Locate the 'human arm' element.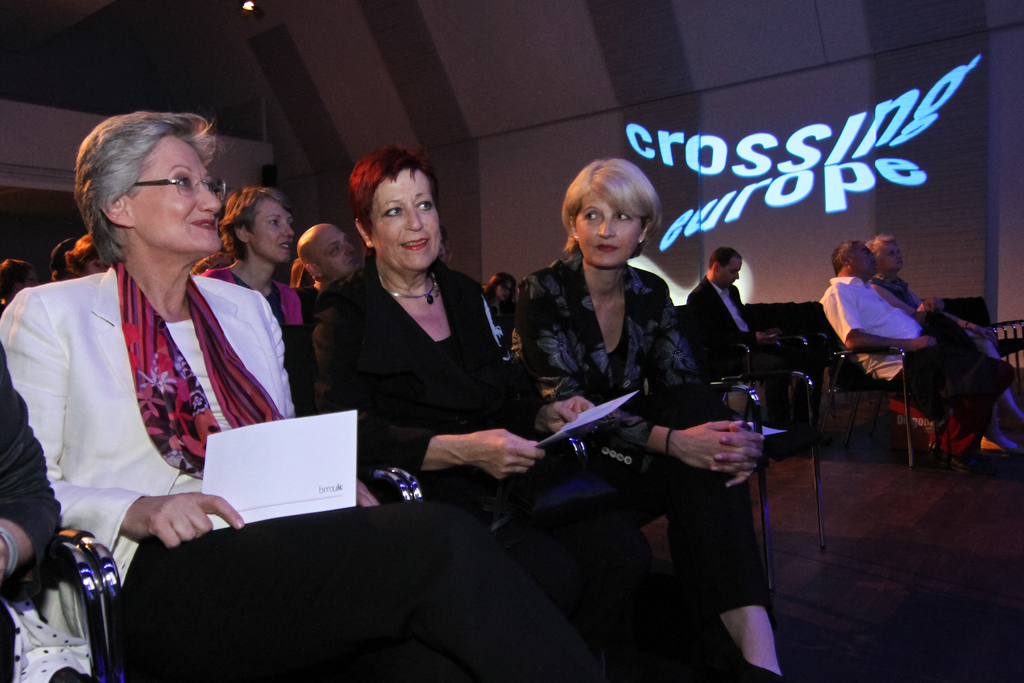
Element bbox: (left=316, top=308, right=541, bottom=477).
